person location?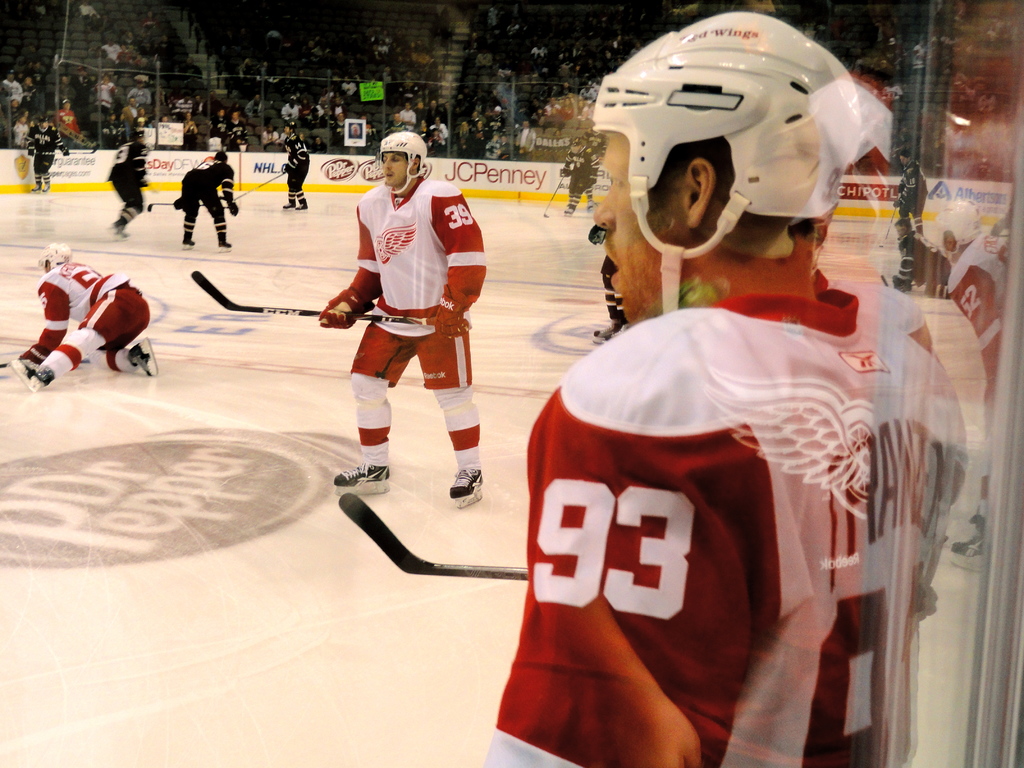
(x1=211, y1=109, x2=231, y2=150)
